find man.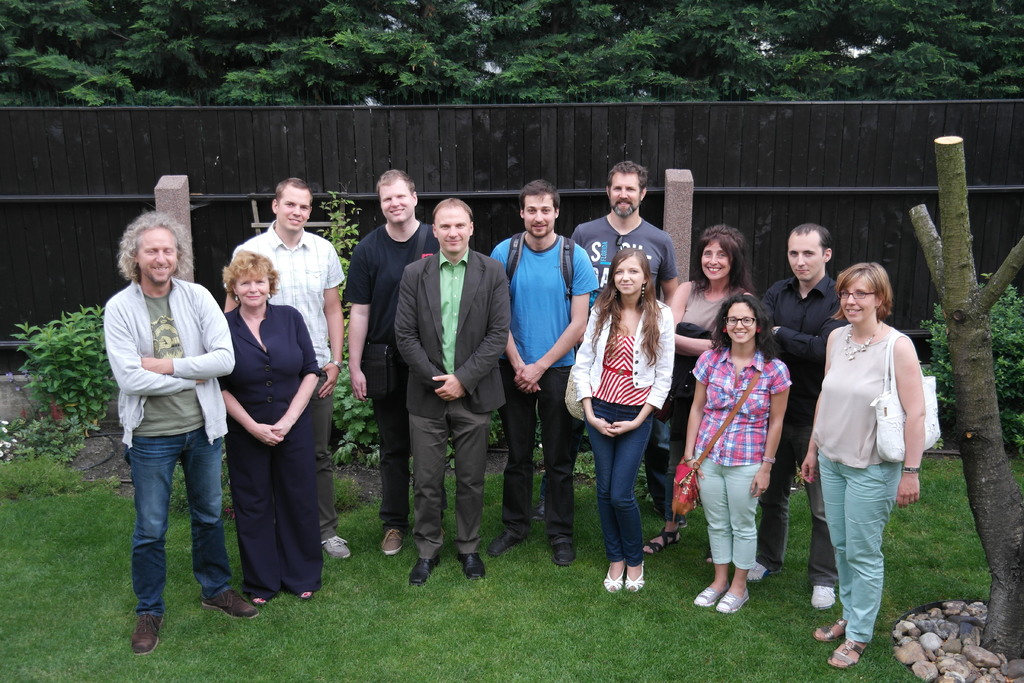
detection(747, 224, 845, 611).
